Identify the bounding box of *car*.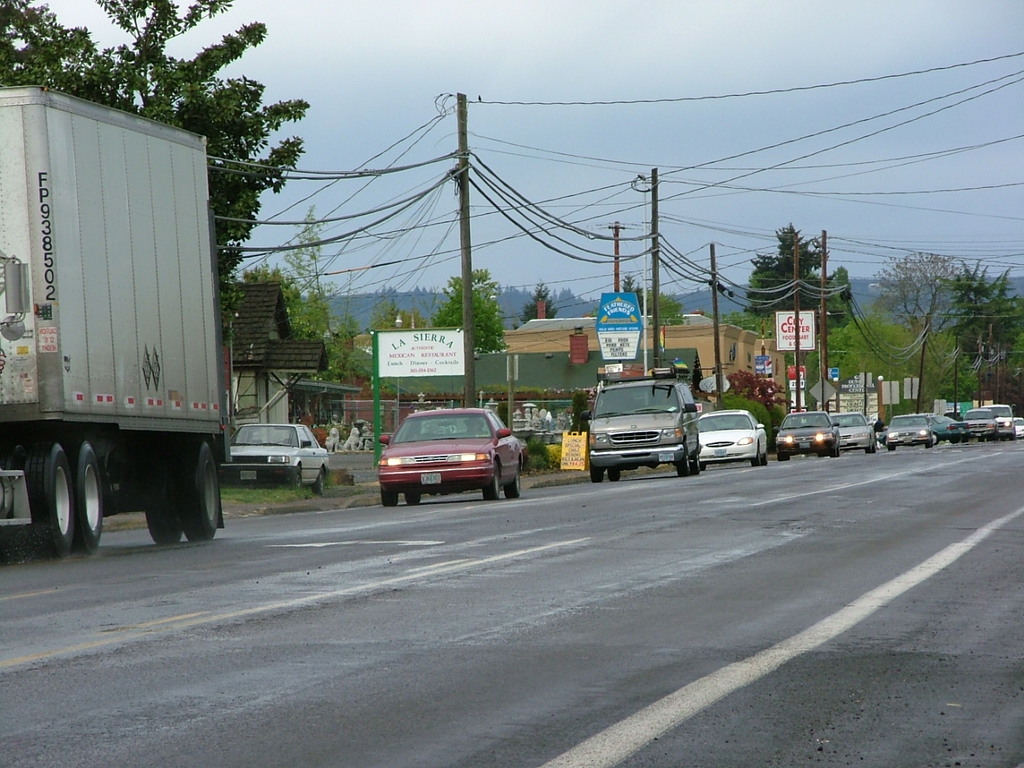
locate(961, 406, 987, 444).
